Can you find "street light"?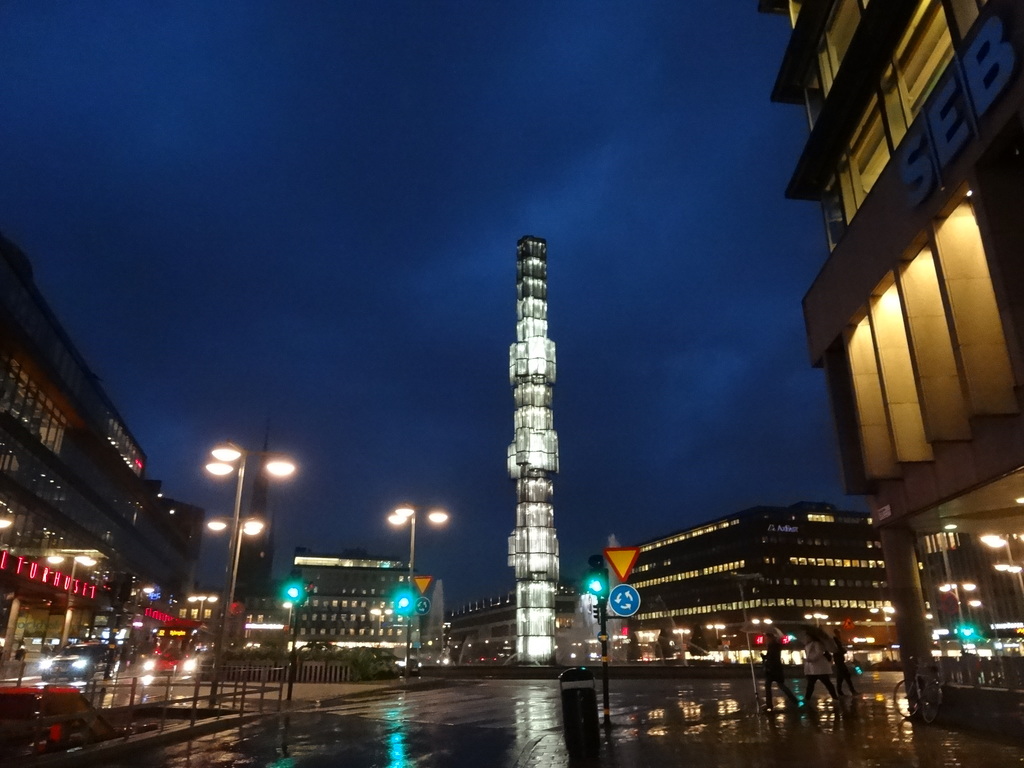
Yes, bounding box: 179, 421, 297, 671.
